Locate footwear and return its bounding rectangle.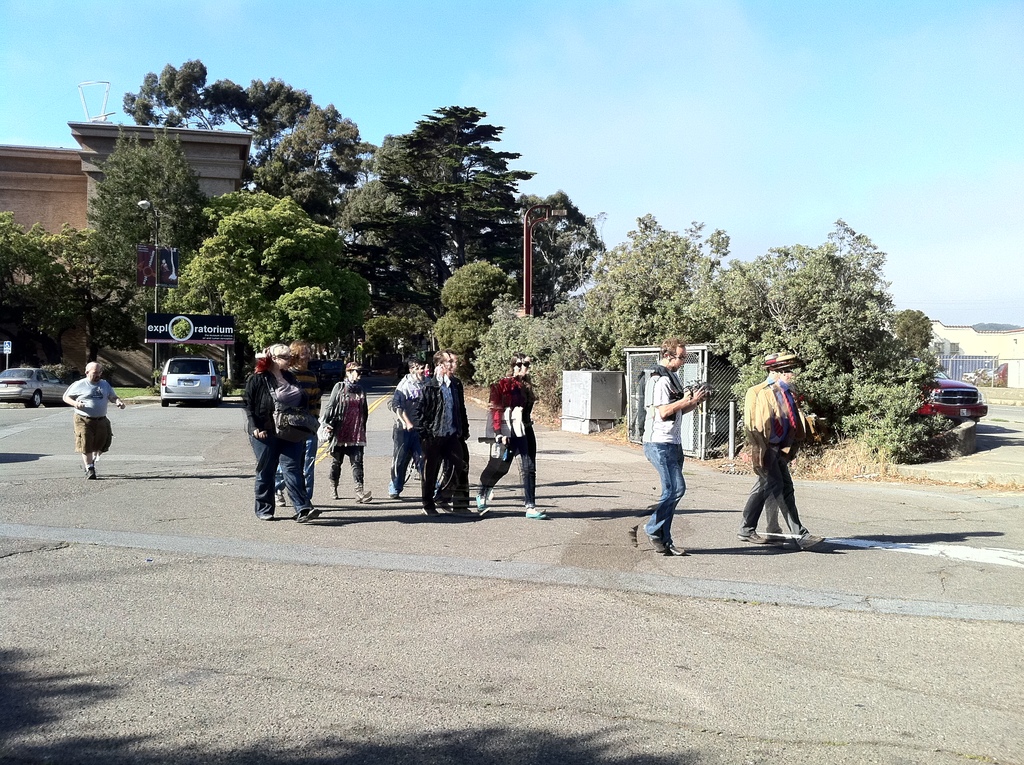
<bbox>646, 522, 667, 552</bbox>.
